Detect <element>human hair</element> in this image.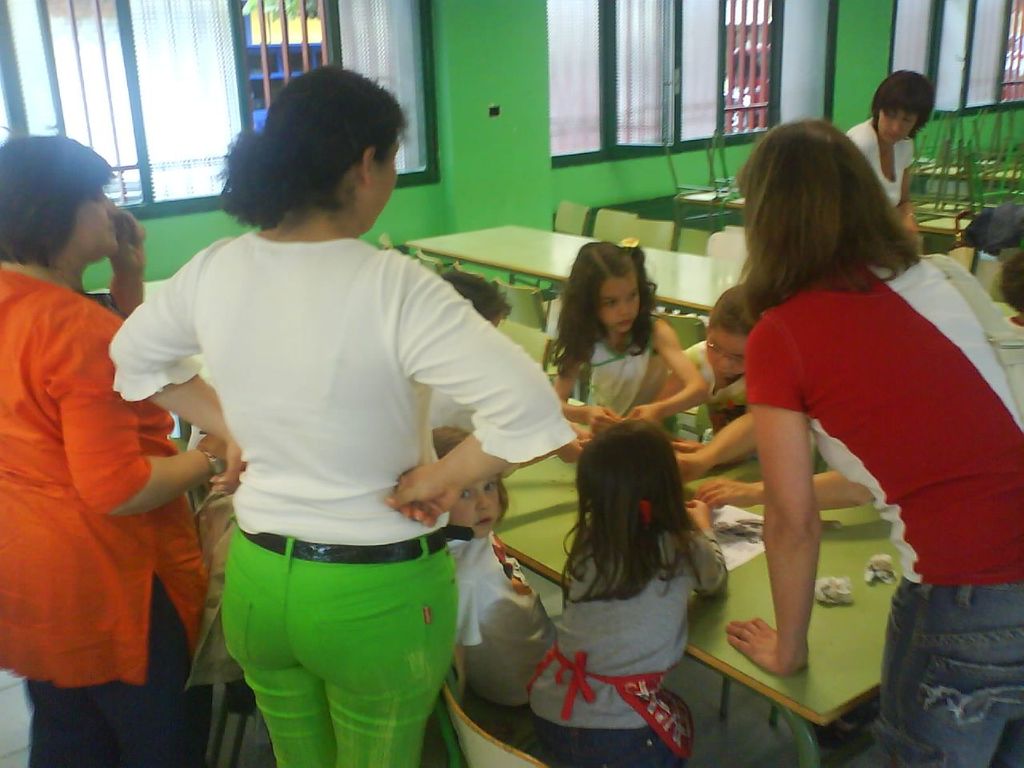
Detection: region(0, 124, 116, 269).
